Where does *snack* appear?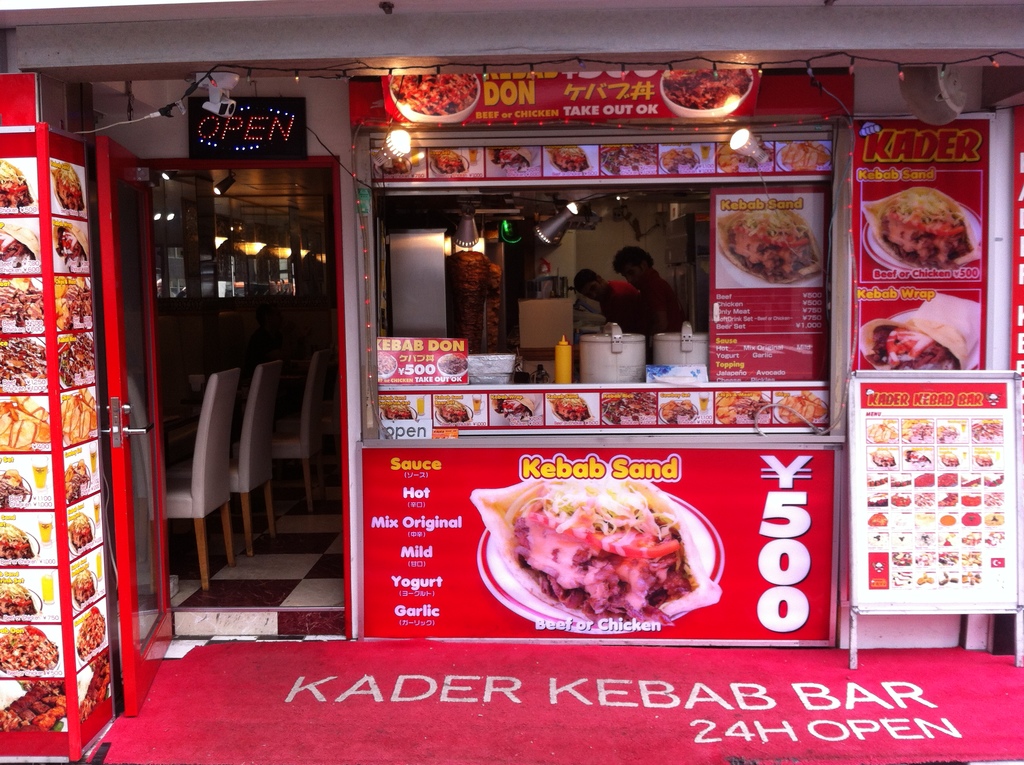
Appears at BBox(721, 142, 763, 173).
